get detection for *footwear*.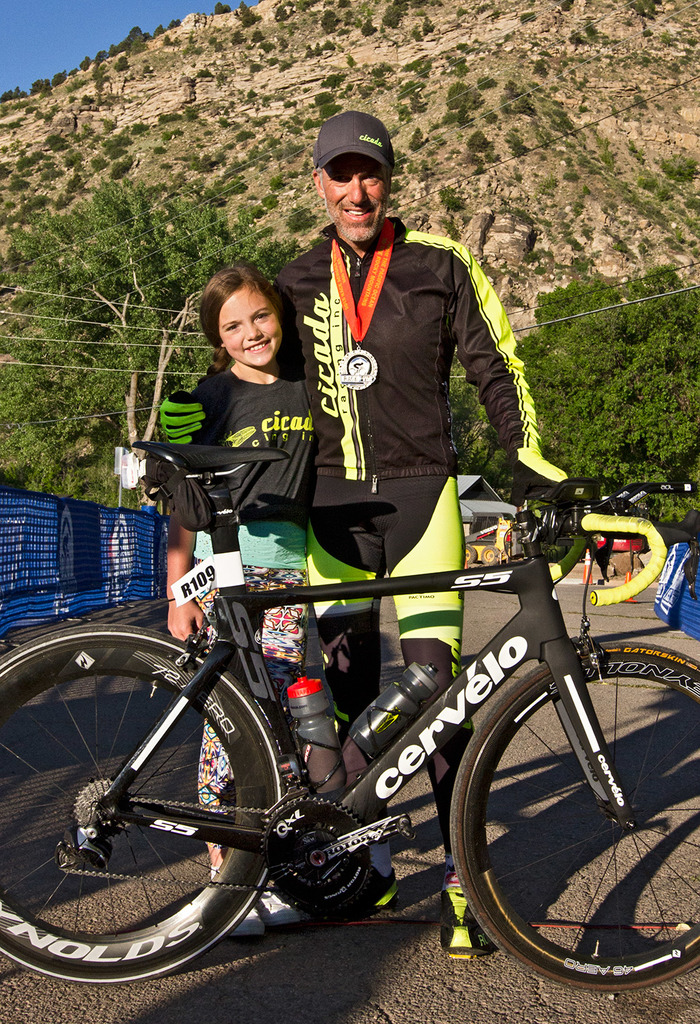
Detection: 252/885/312/930.
